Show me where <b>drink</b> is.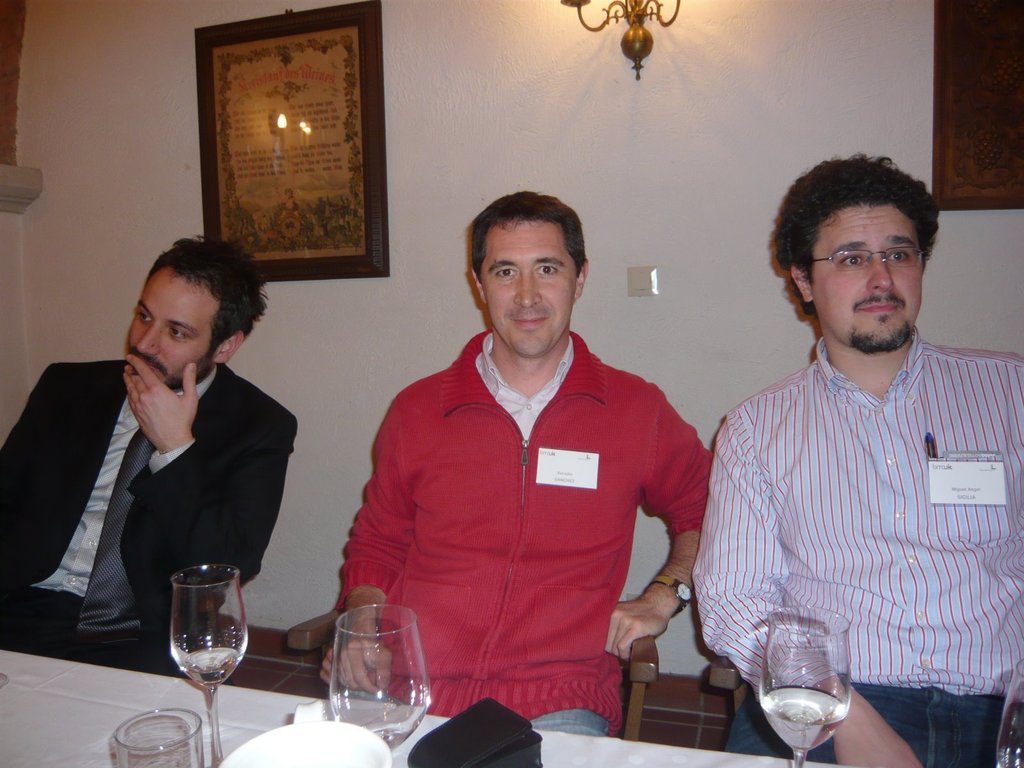
<b>drink</b> is at (left=356, top=712, right=429, bottom=753).
